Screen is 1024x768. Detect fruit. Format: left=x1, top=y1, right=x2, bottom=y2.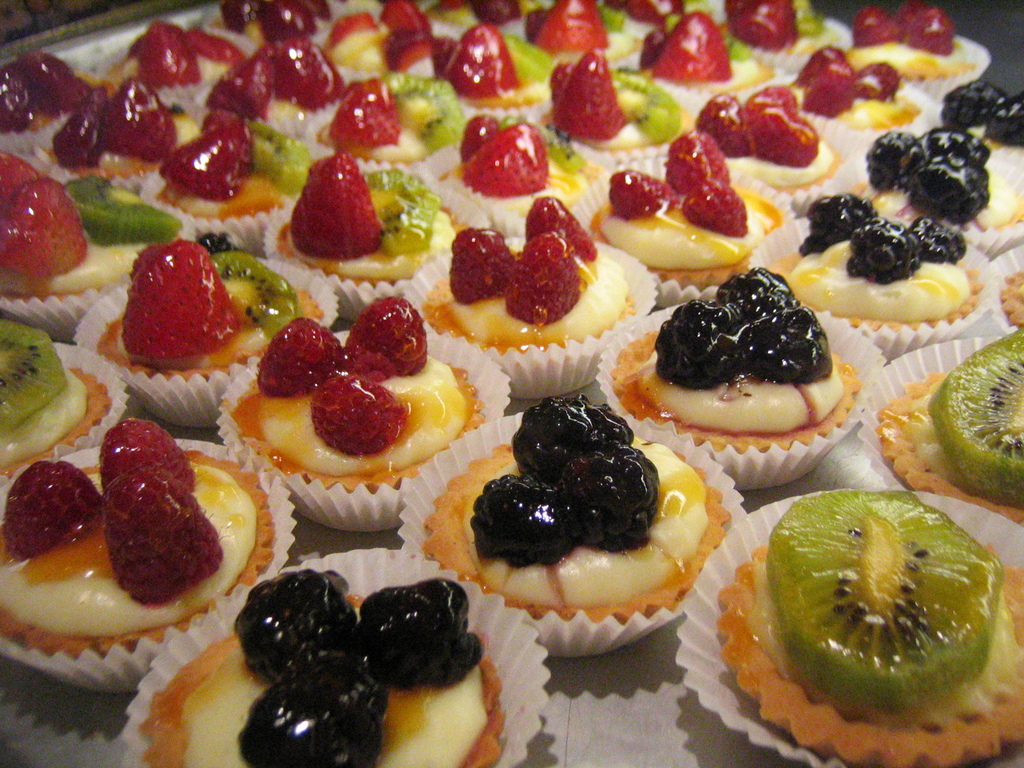
left=100, top=77, right=181, bottom=163.
